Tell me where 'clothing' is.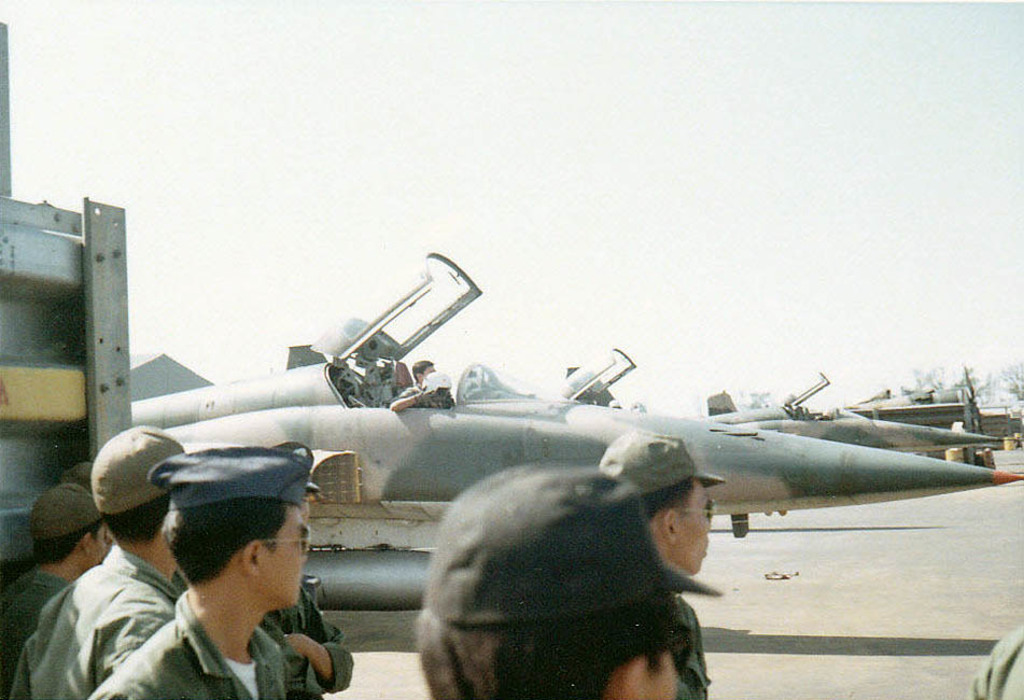
'clothing' is at pyautogui.locateOnScreen(410, 449, 718, 624).
